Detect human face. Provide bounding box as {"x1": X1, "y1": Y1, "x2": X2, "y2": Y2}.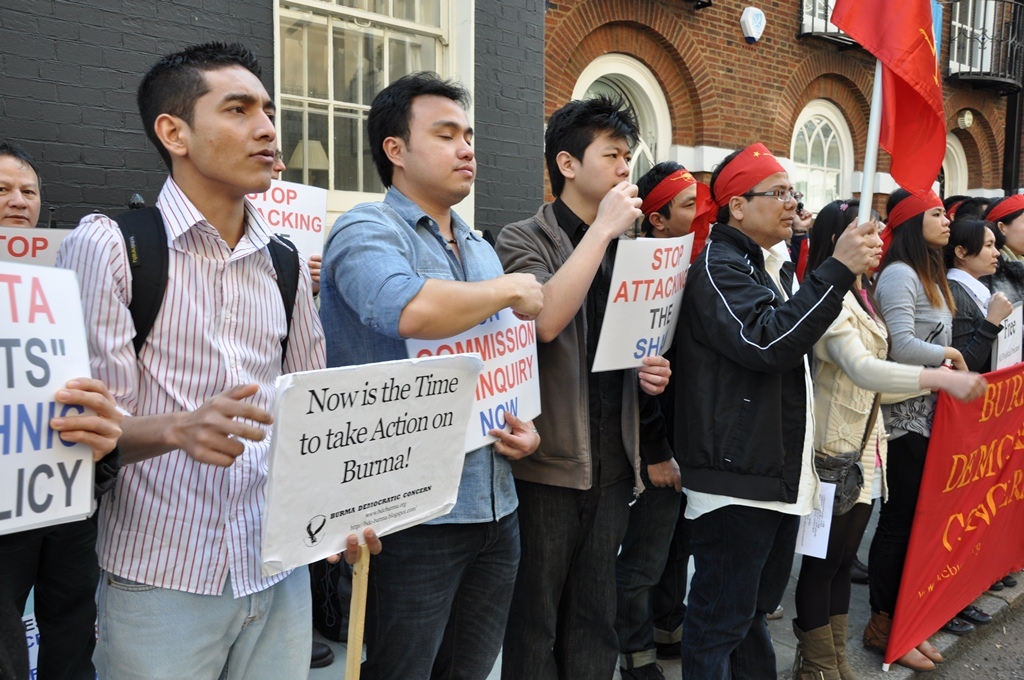
{"x1": 275, "y1": 148, "x2": 285, "y2": 177}.
